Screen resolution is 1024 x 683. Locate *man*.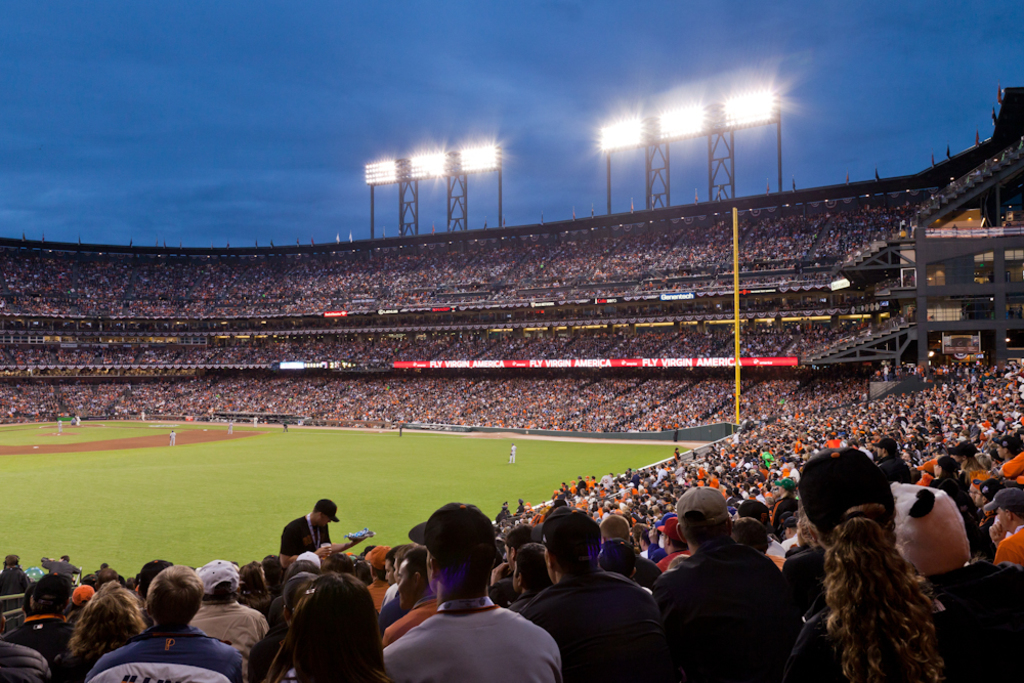
<bbox>1001, 486, 1023, 572</bbox>.
